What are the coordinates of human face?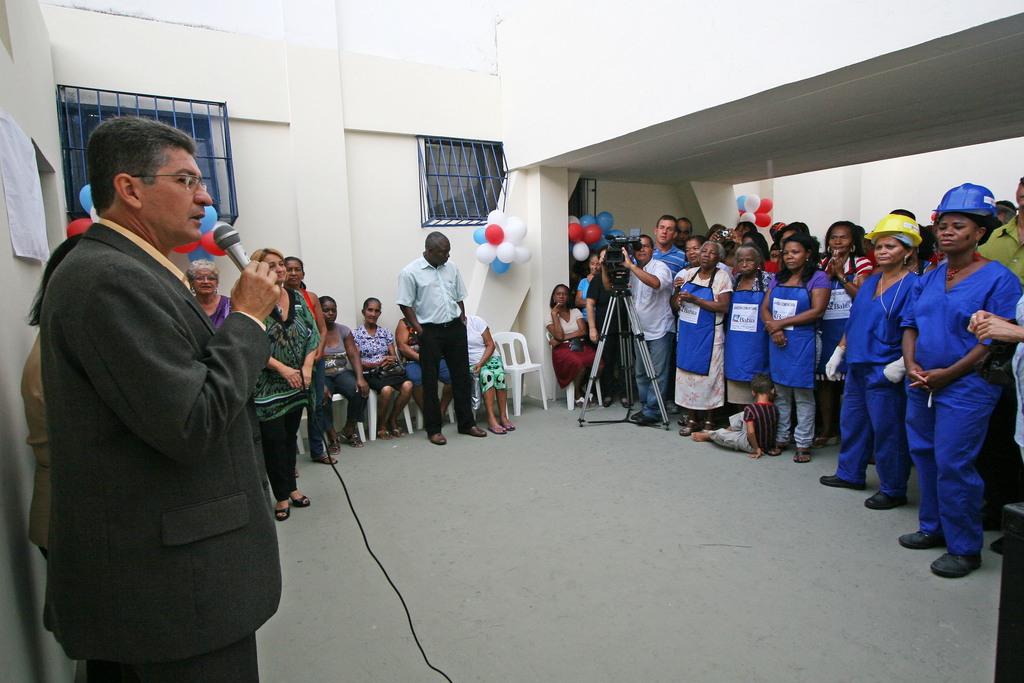
BBox(551, 284, 569, 309).
